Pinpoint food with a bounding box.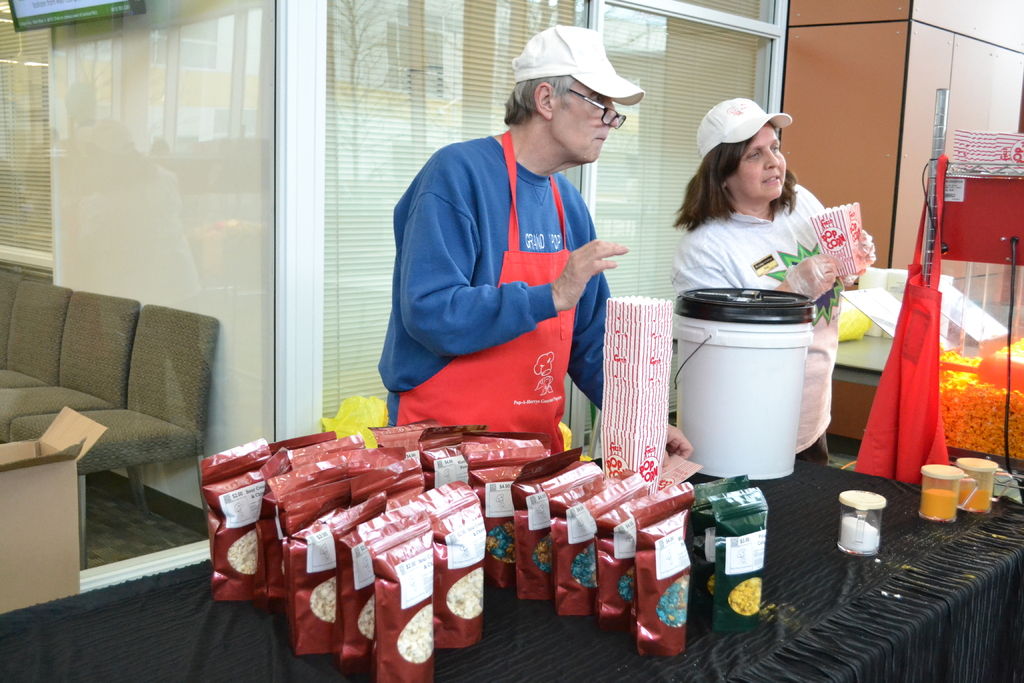
531, 531, 554, 580.
